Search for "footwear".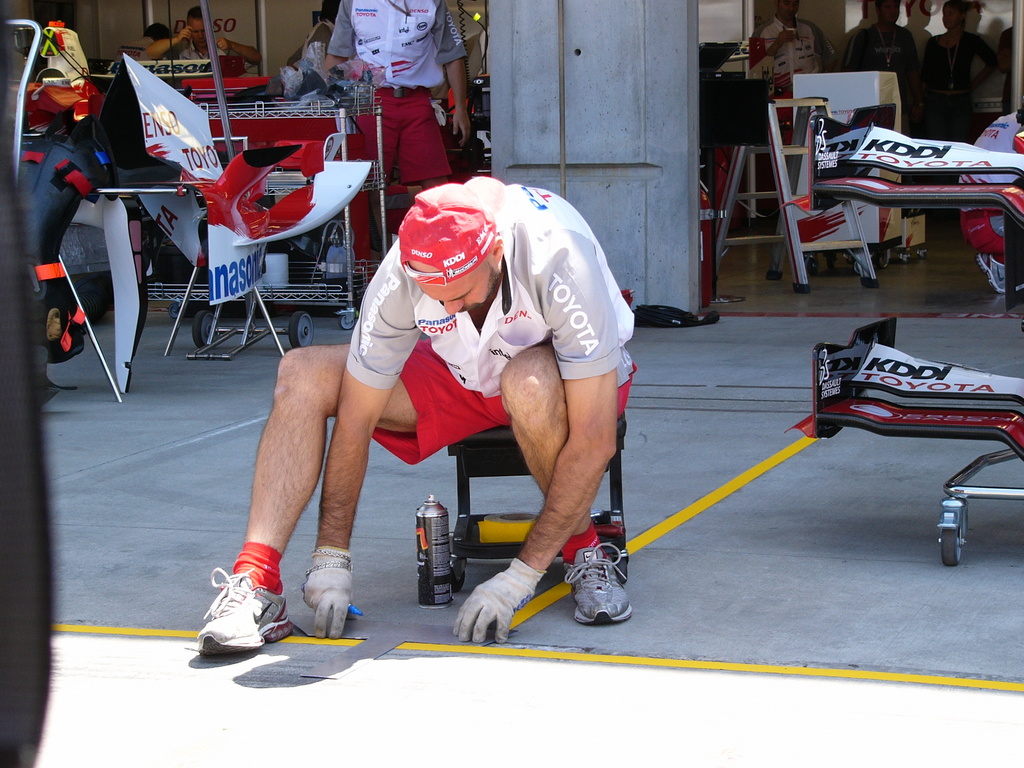
Found at rect(559, 540, 631, 626).
